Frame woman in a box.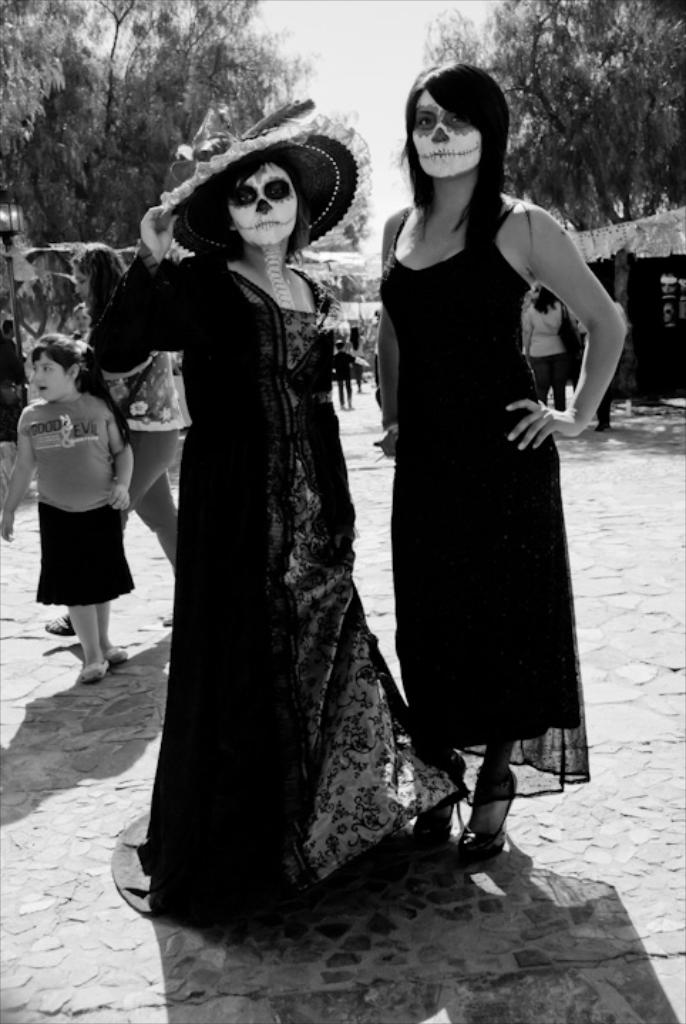
box(377, 64, 628, 865).
